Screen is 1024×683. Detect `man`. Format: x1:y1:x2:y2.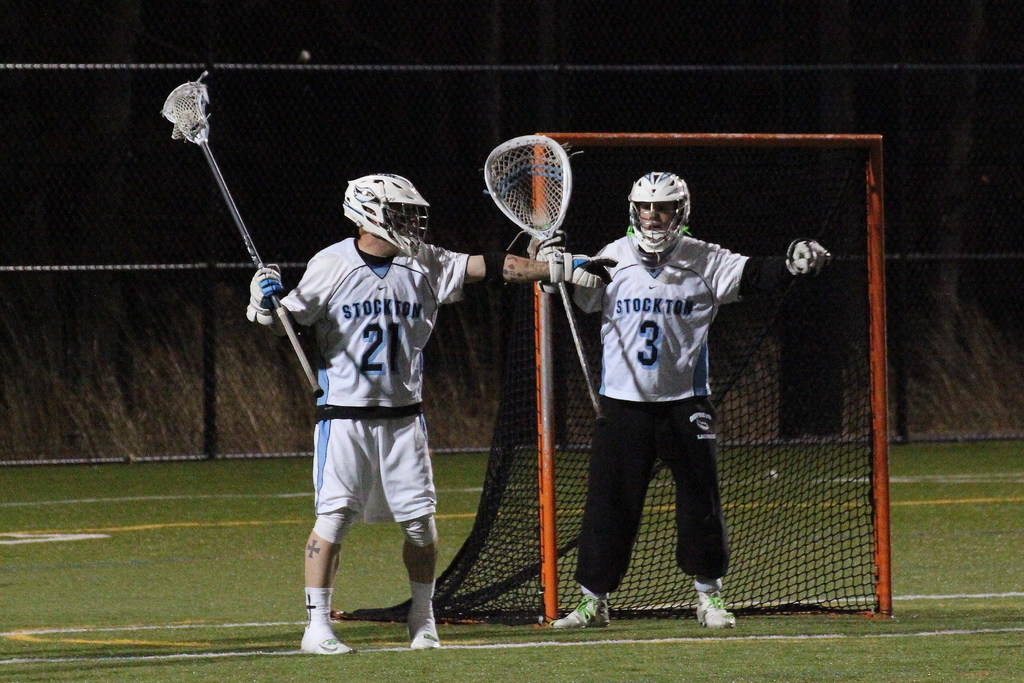
243:175:601:662.
